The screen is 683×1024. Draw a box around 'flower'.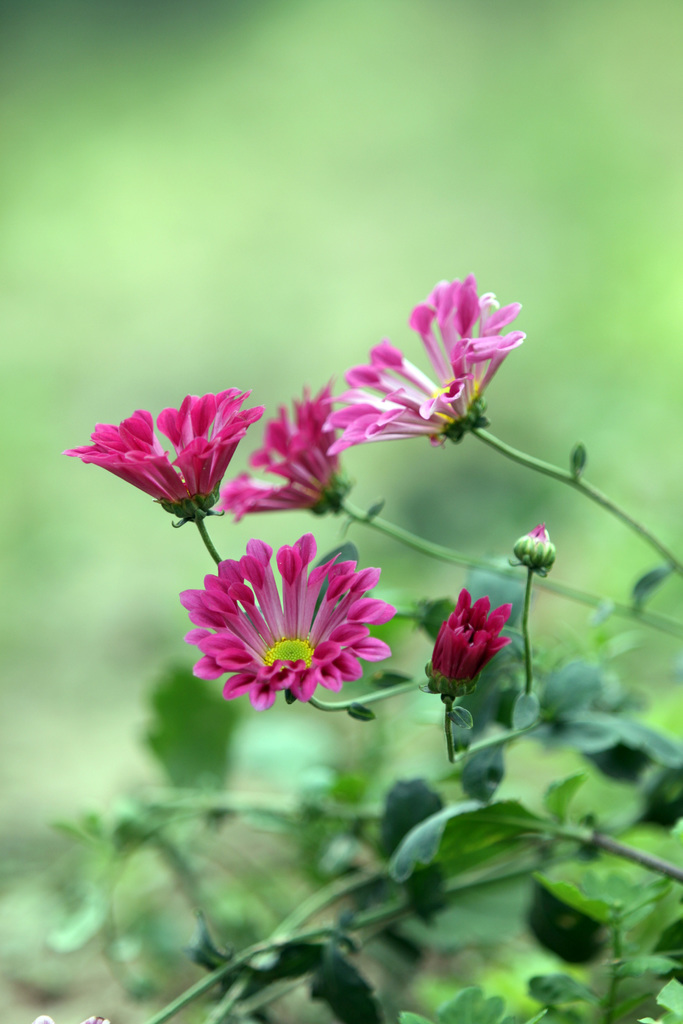
[220, 373, 346, 518].
